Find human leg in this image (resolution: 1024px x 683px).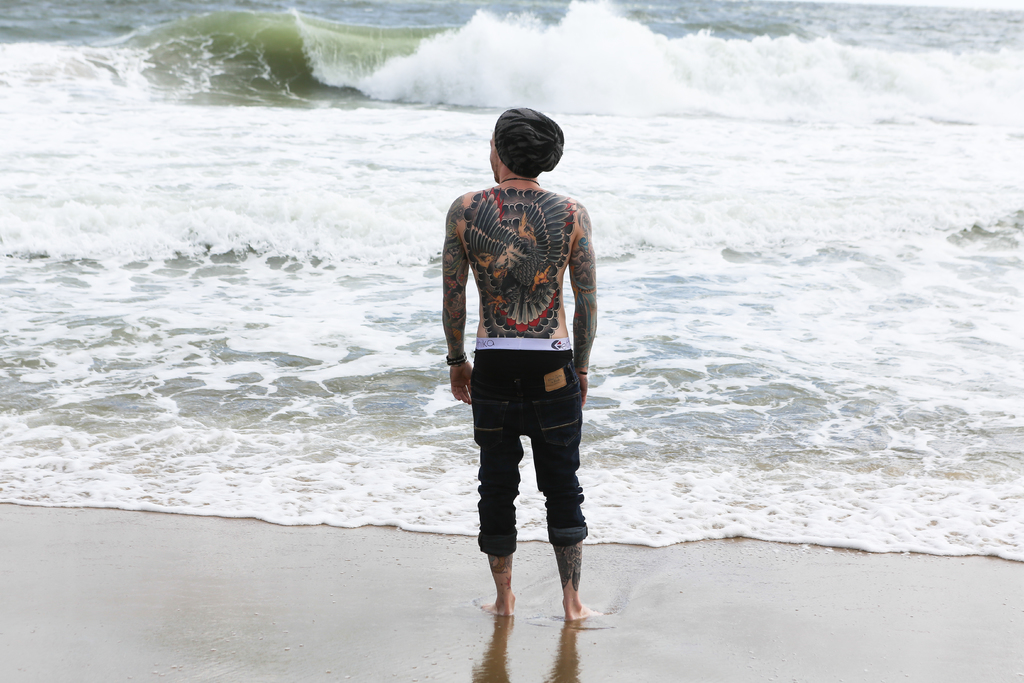
[464, 334, 530, 617].
